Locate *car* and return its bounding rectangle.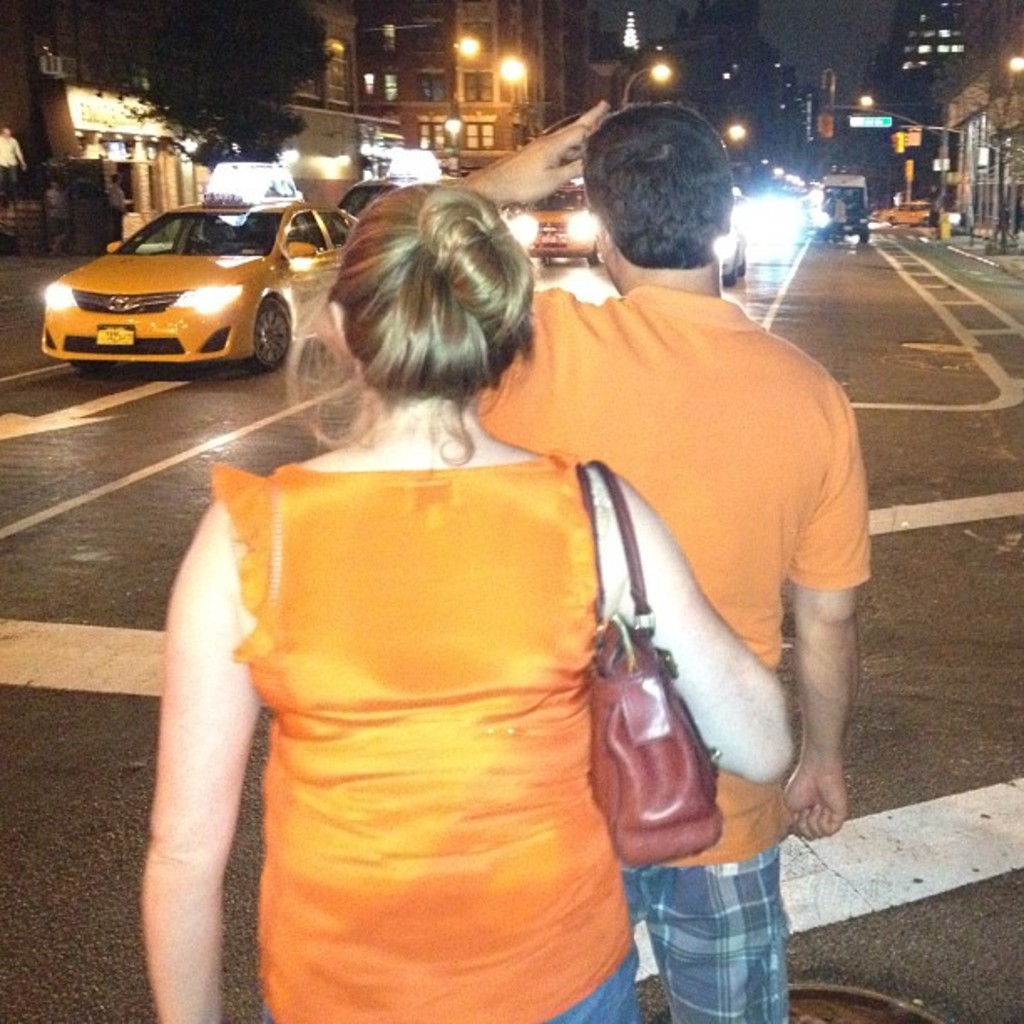
Rect(505, 191, 597, 261).
